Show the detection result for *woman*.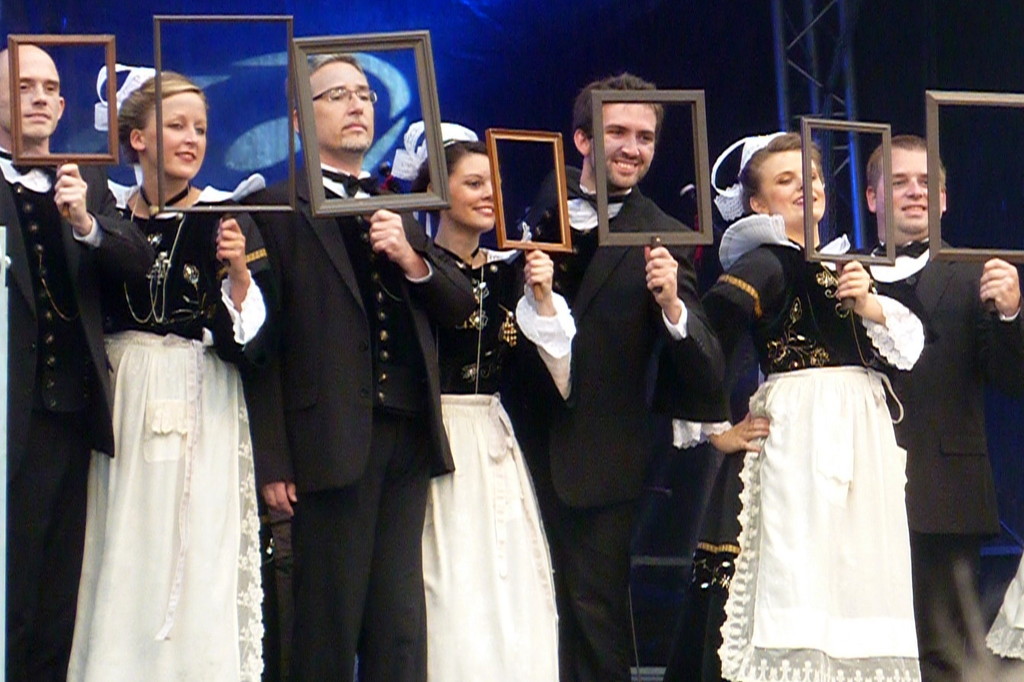
left=66, top=68, right=271, bottom=680.
